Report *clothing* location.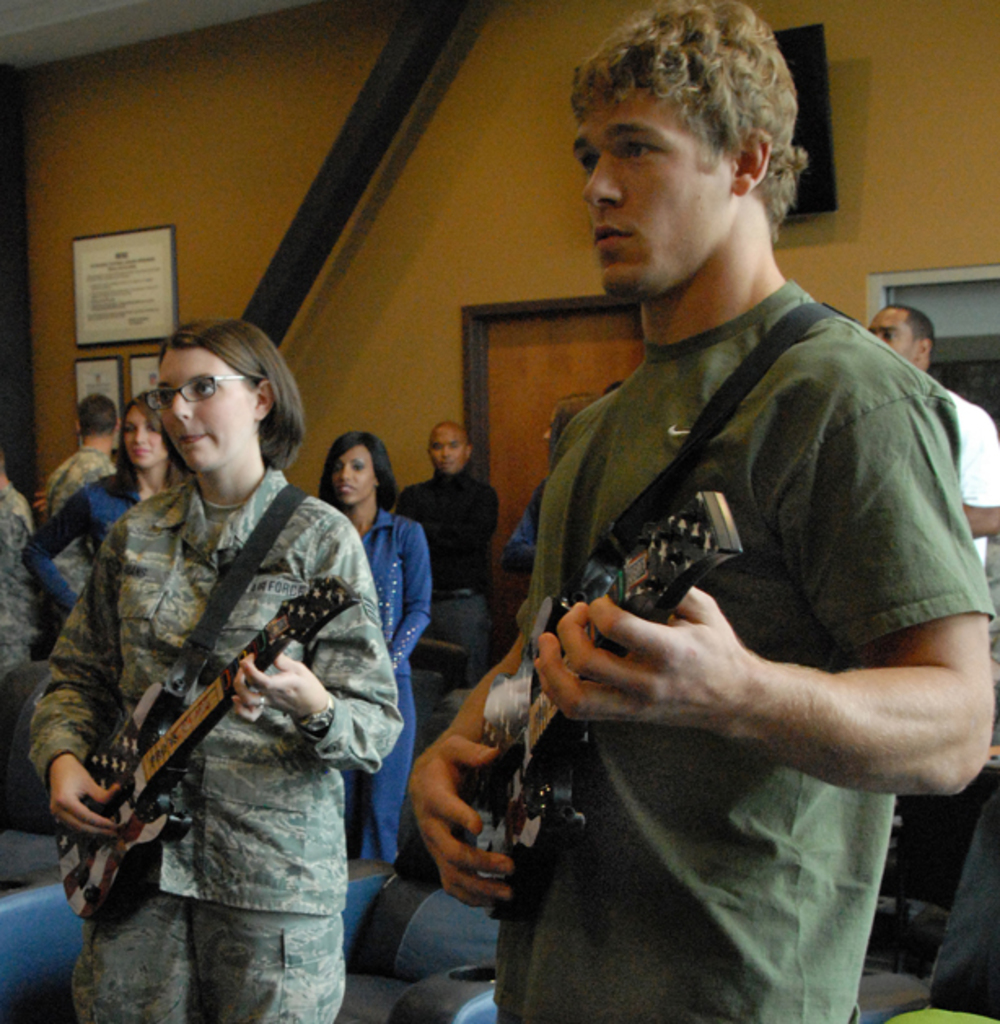
Report: 391, 470, 507, 700.
